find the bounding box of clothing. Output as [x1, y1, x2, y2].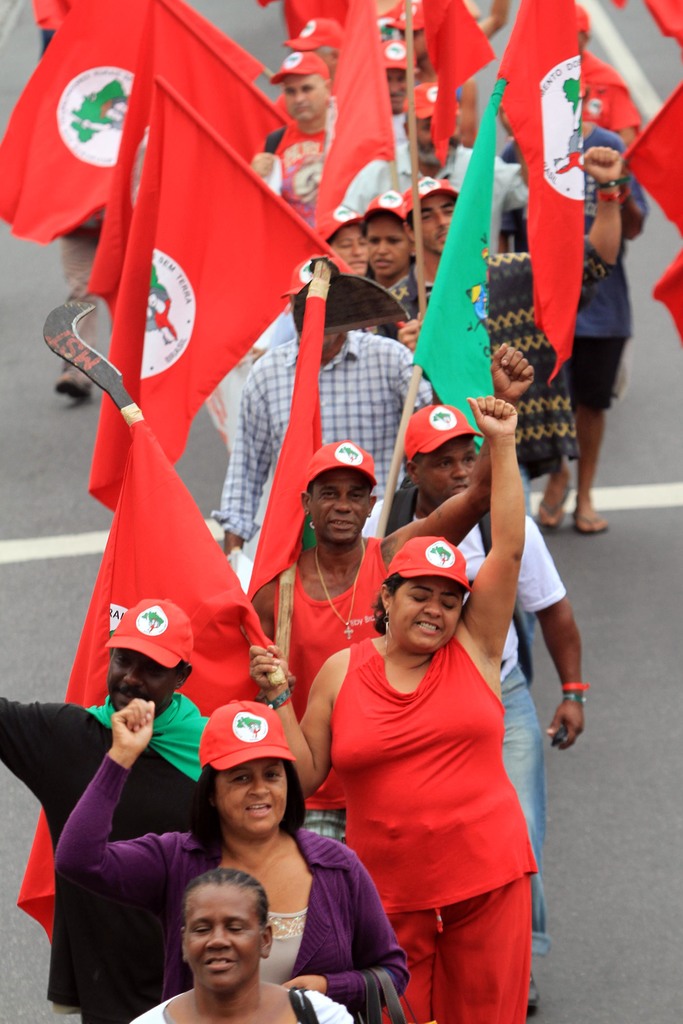
[38, 762, 406, 1022].
